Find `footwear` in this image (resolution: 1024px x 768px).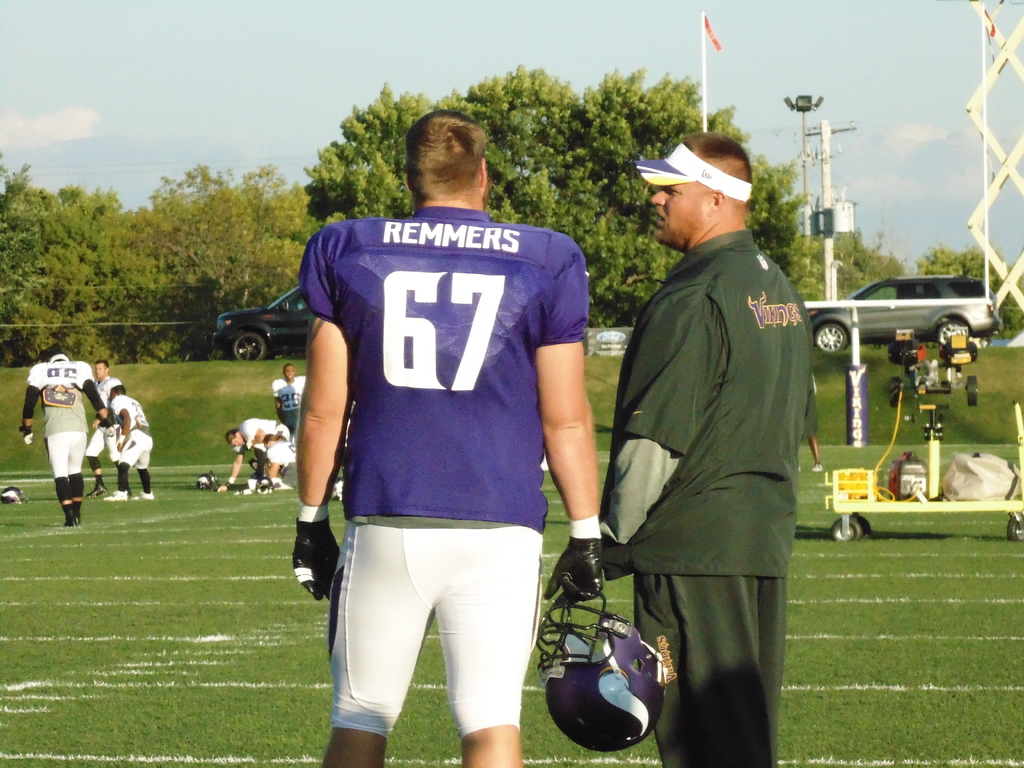
l=85, t=483, r=105, b=495.
